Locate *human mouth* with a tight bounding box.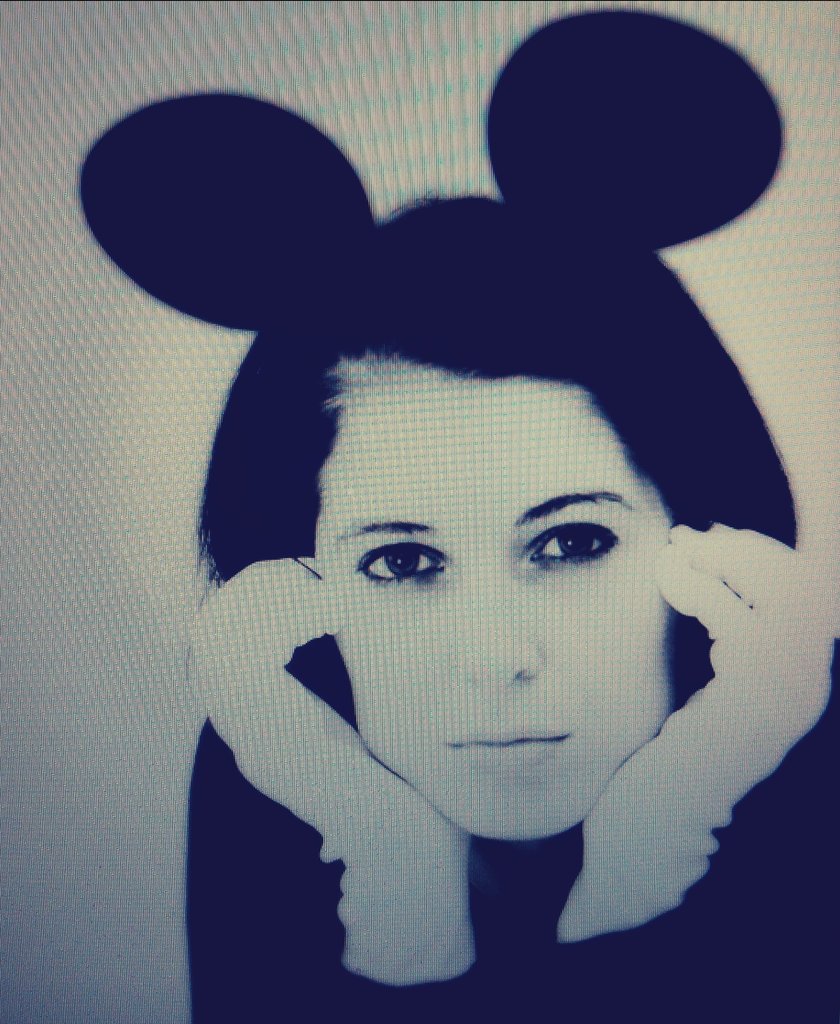
bbox=[449, 732, 565, 761].
